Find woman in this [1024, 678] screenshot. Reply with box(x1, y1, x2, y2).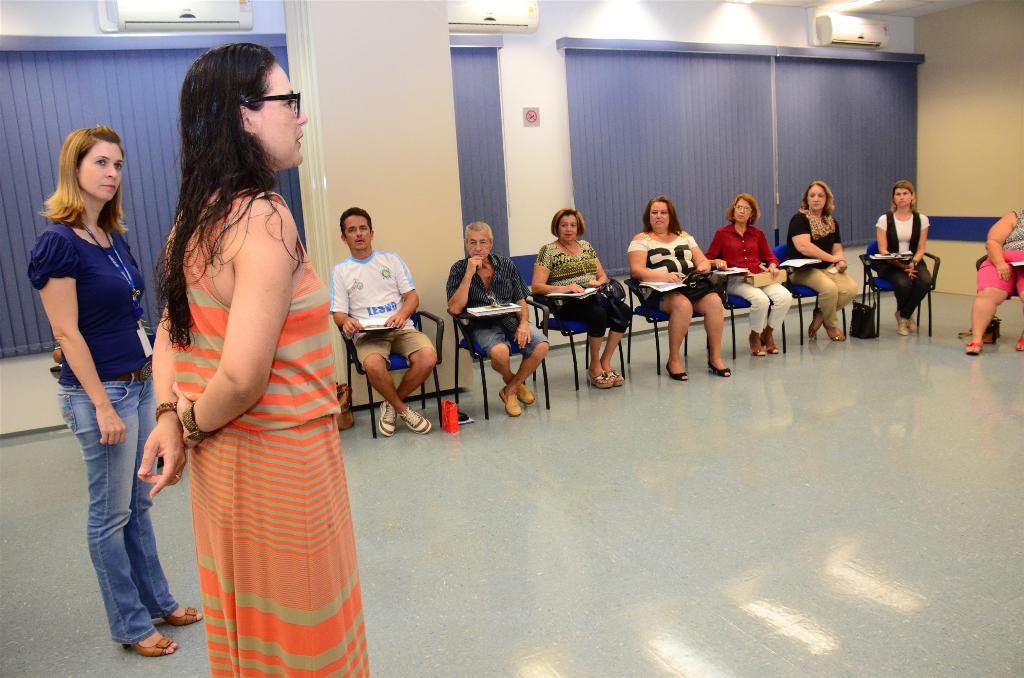
box(874, 175, 929, 337).
